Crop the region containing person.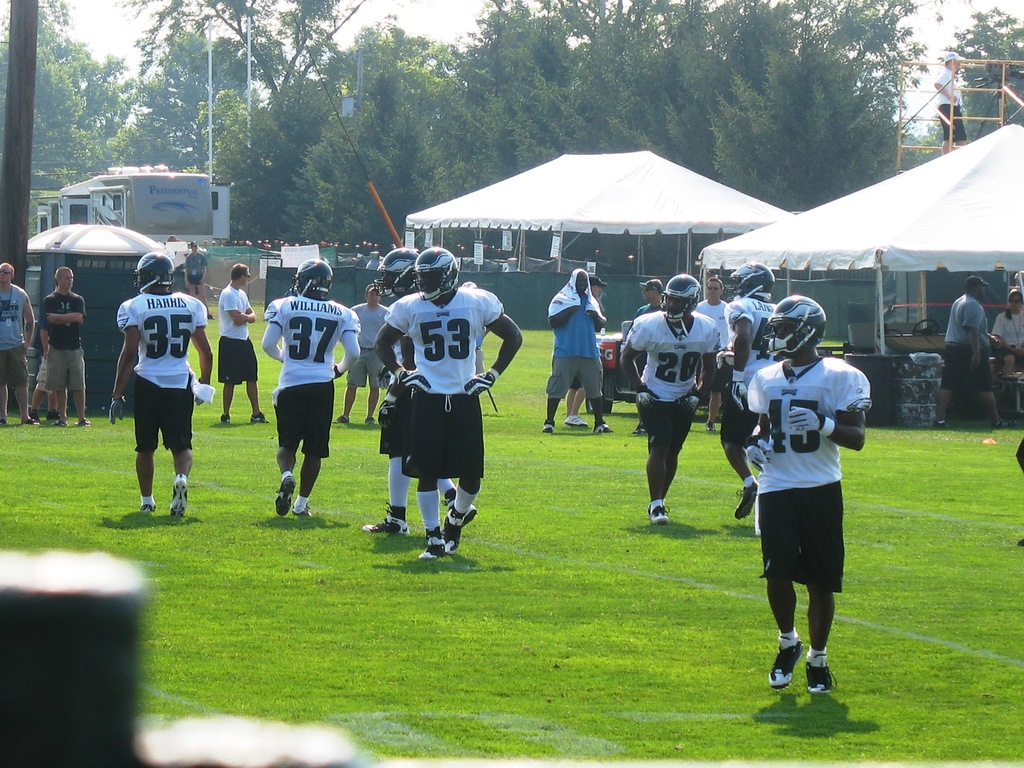
Crop region: [x1=746, y1=280, x2=872, y2=707].
